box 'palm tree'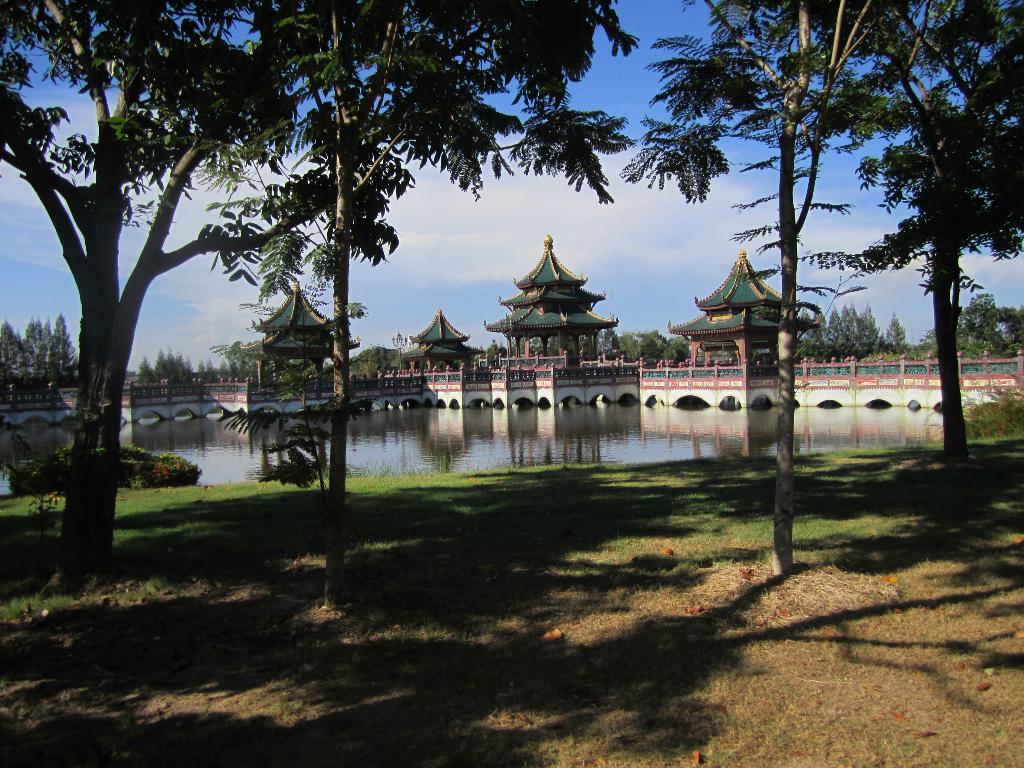
(817, 1, 1007, 446)
